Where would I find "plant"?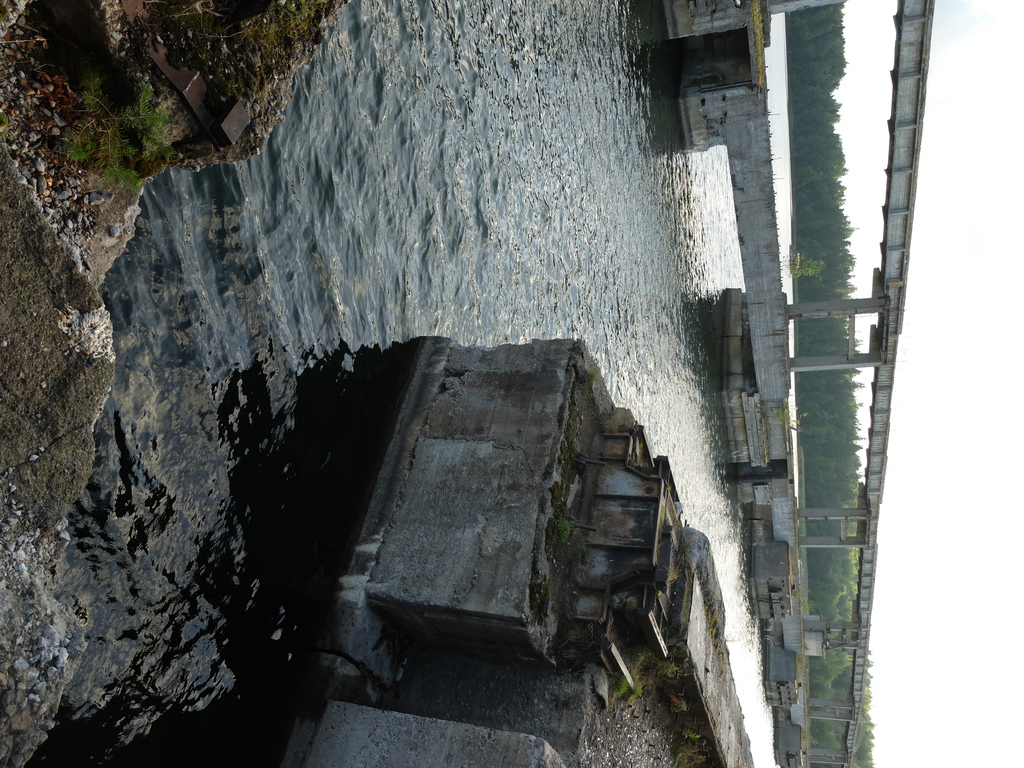
At [x1=598, y1=410, x2=636, y2=431].
